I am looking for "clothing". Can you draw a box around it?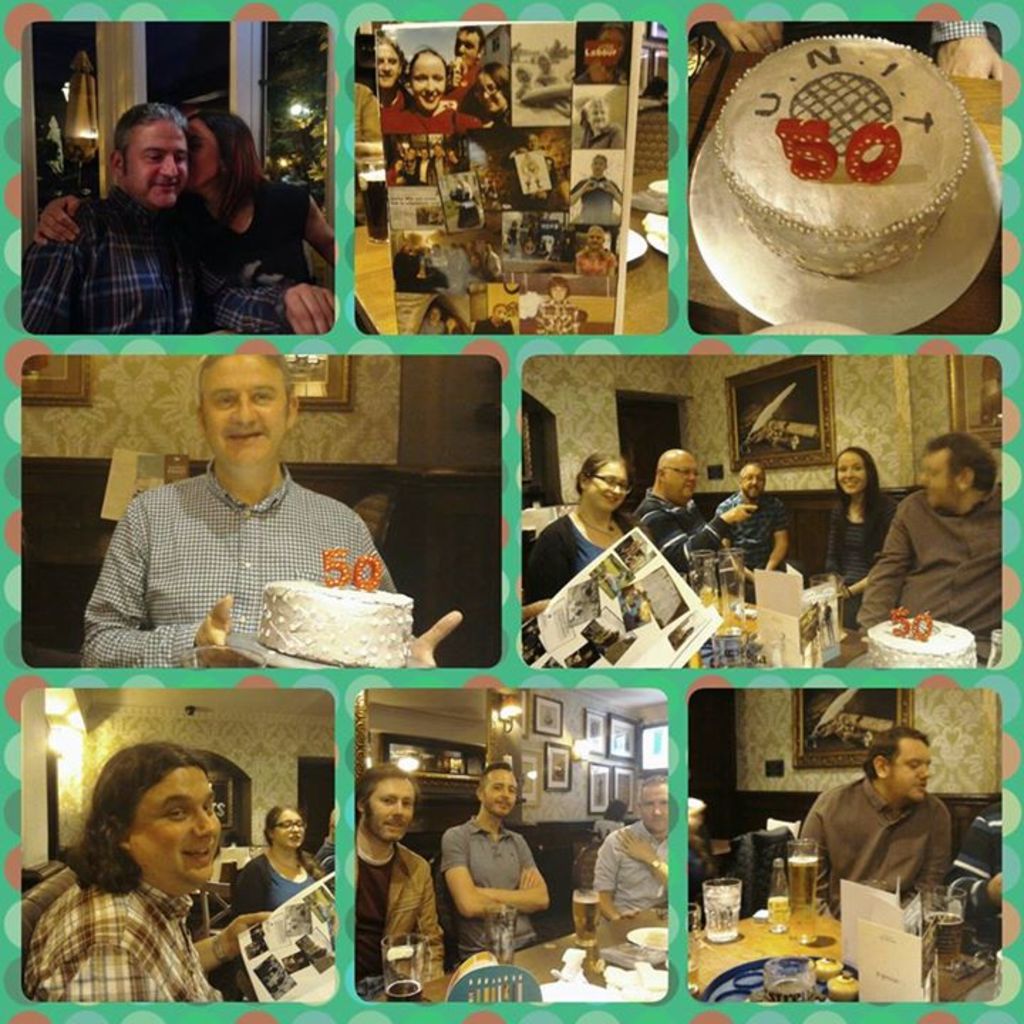
Sure, the bounding box is rect(582, 242, 614, 273).
